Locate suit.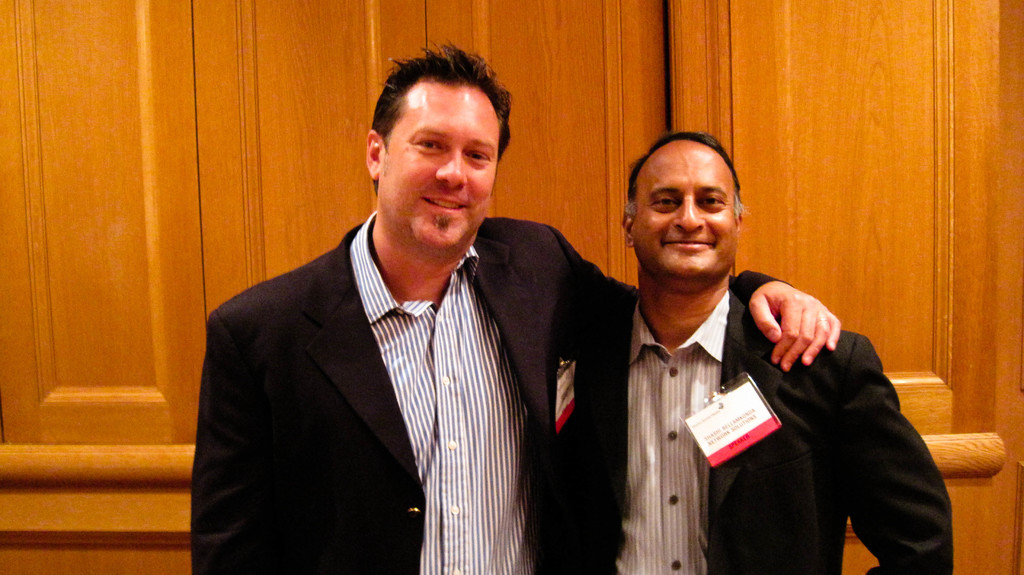
Bounding box: BBox(545, 289, 959, 574).
